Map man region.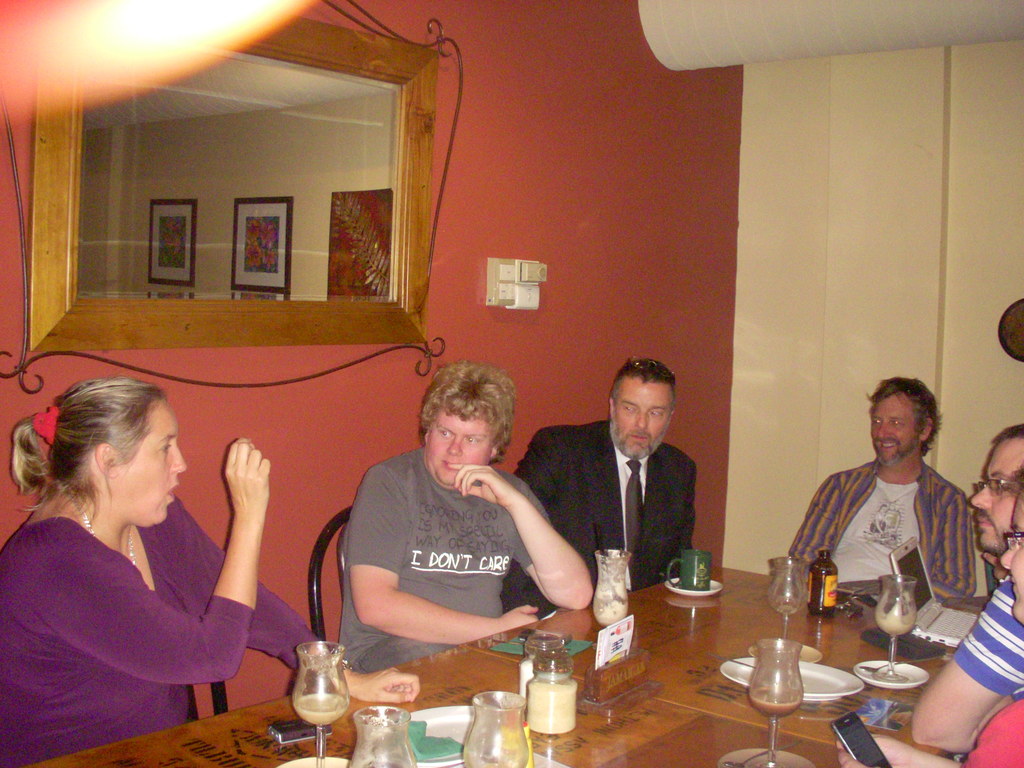
Mapped to crop(500, 362, 703, 615).
